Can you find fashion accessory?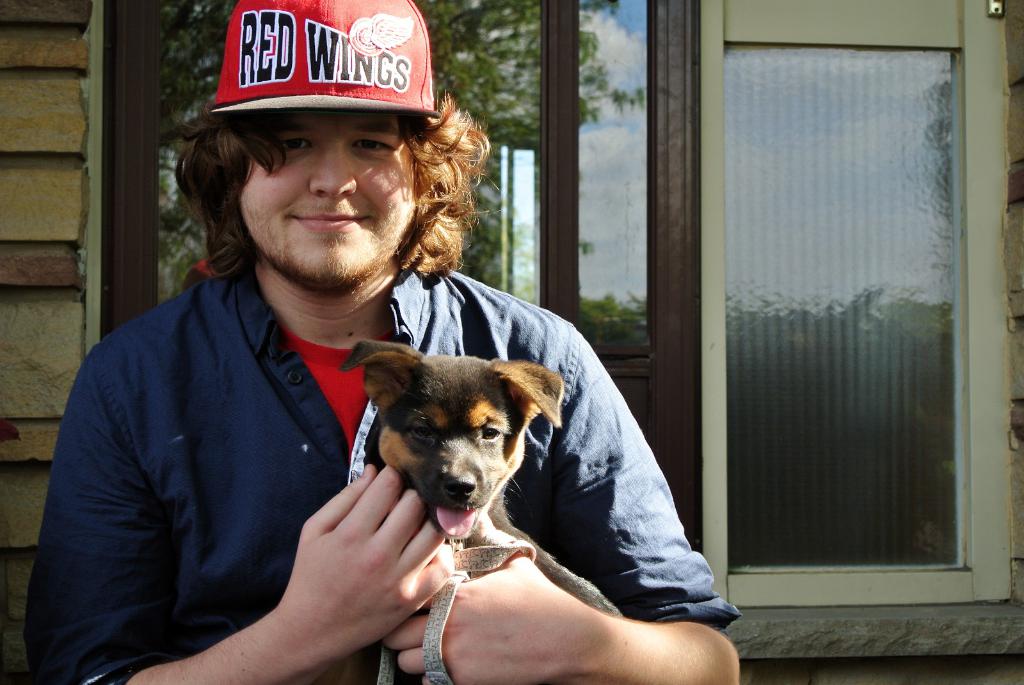
Yes, bounding box: (x1=206, y1=0, x2=444, y2=118).
